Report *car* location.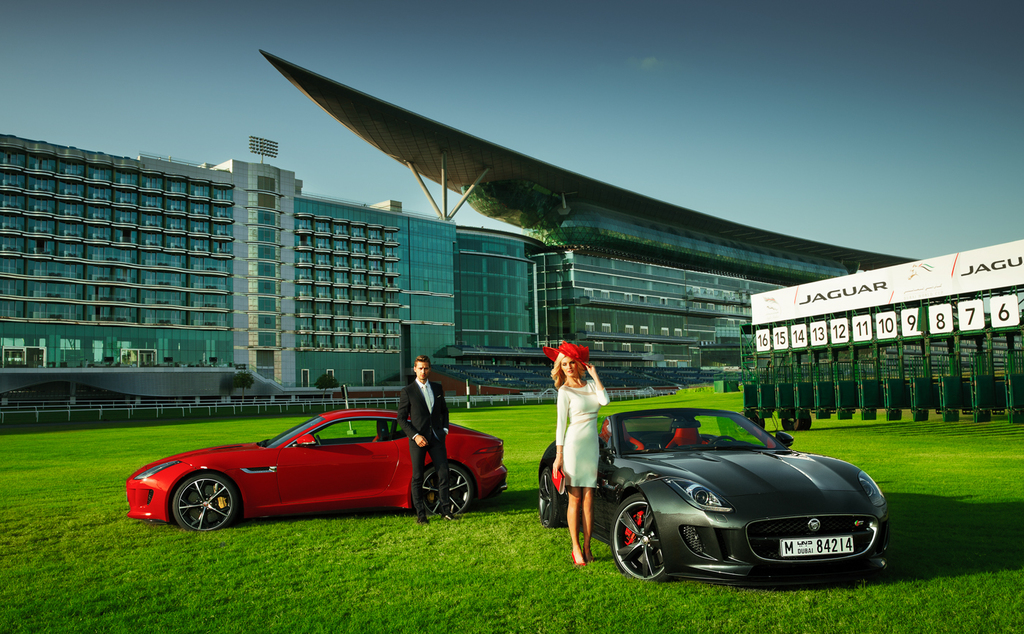
Report: l=128, t=405, r=507, b=528.
